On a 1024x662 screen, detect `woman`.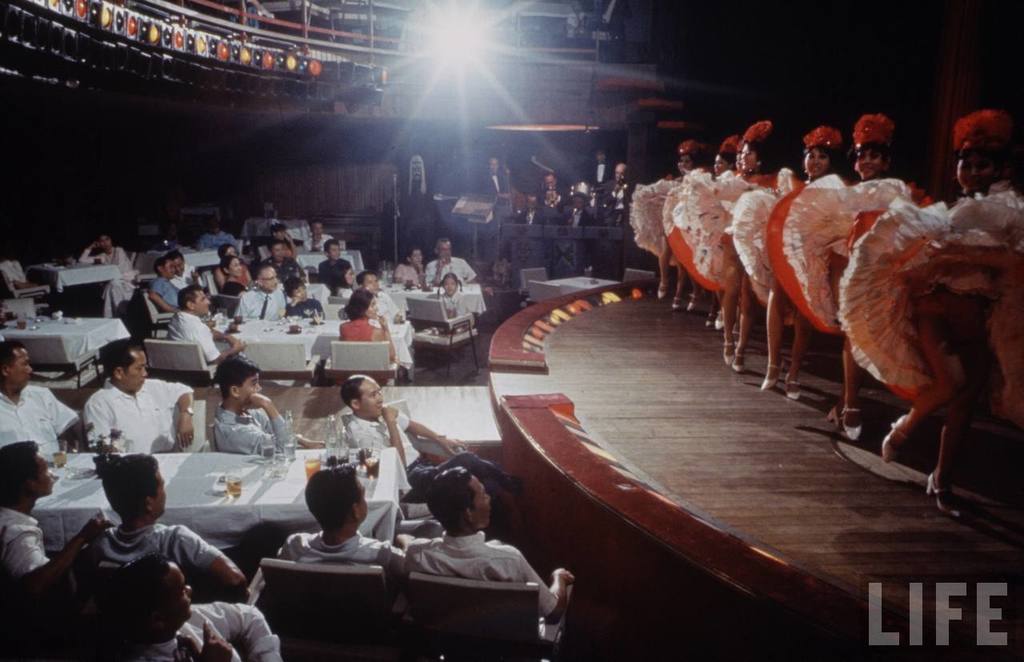
detection(872, 135, 1023, 516).
